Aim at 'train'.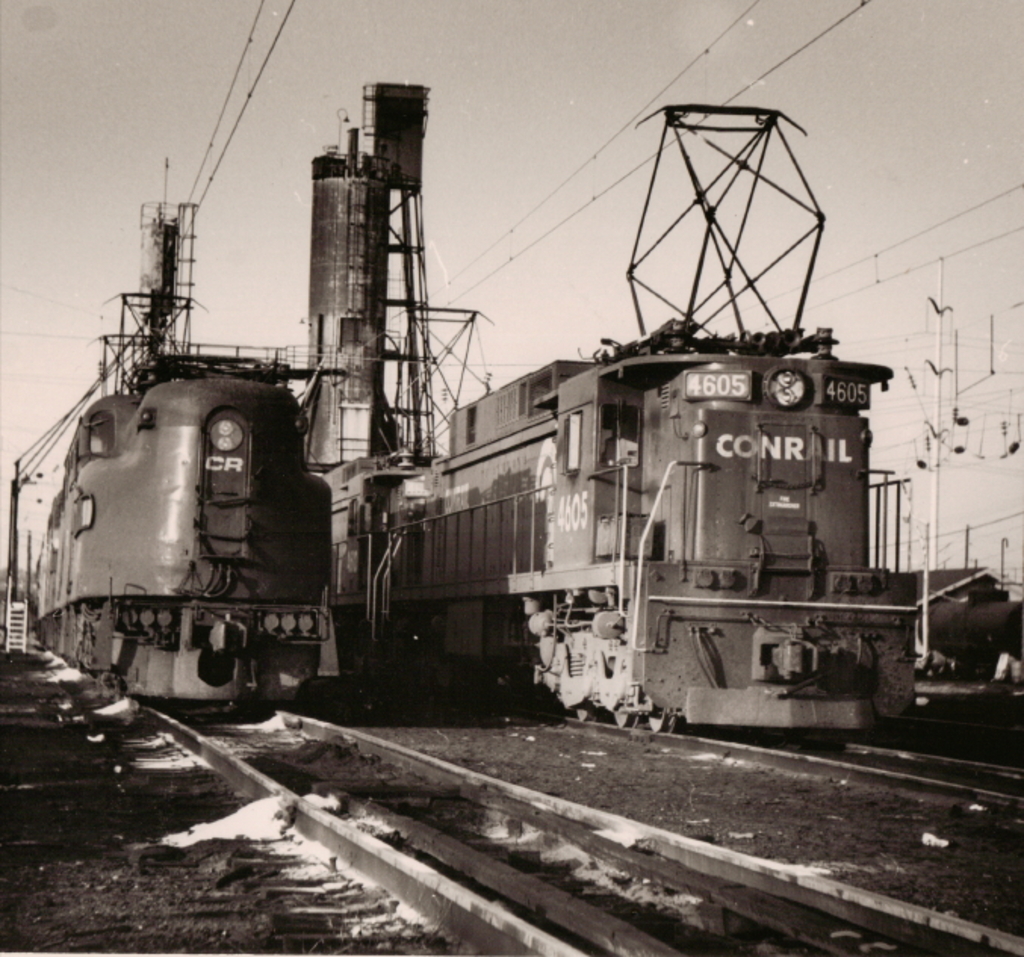
Aimed at crop(331, 100, 920, 741).
